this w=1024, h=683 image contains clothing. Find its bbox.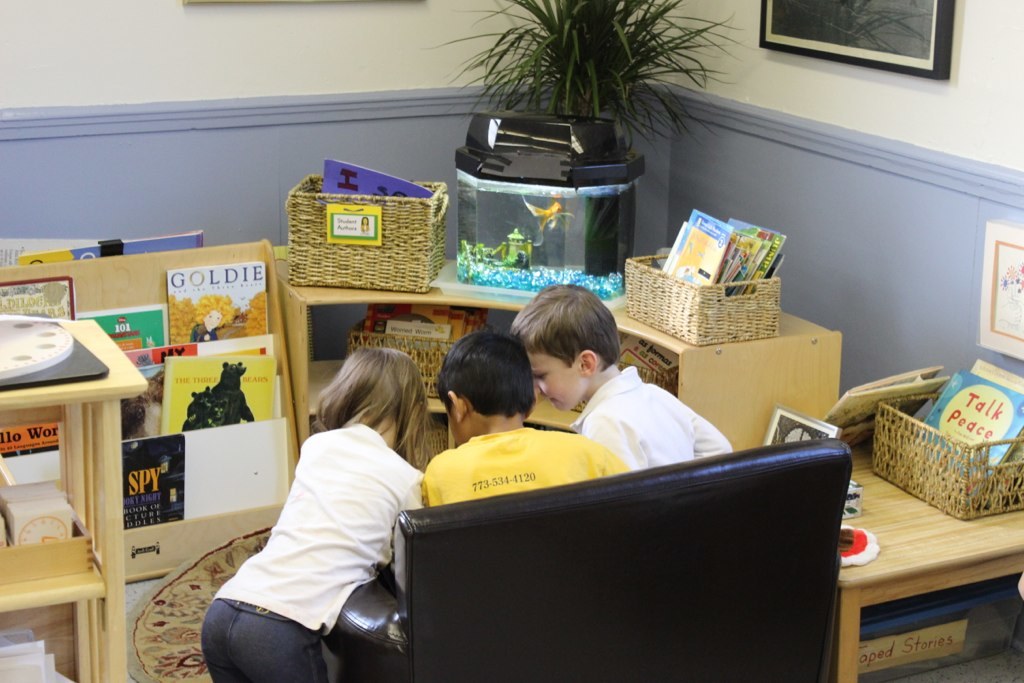
rect(572, 361, 725, 484).
